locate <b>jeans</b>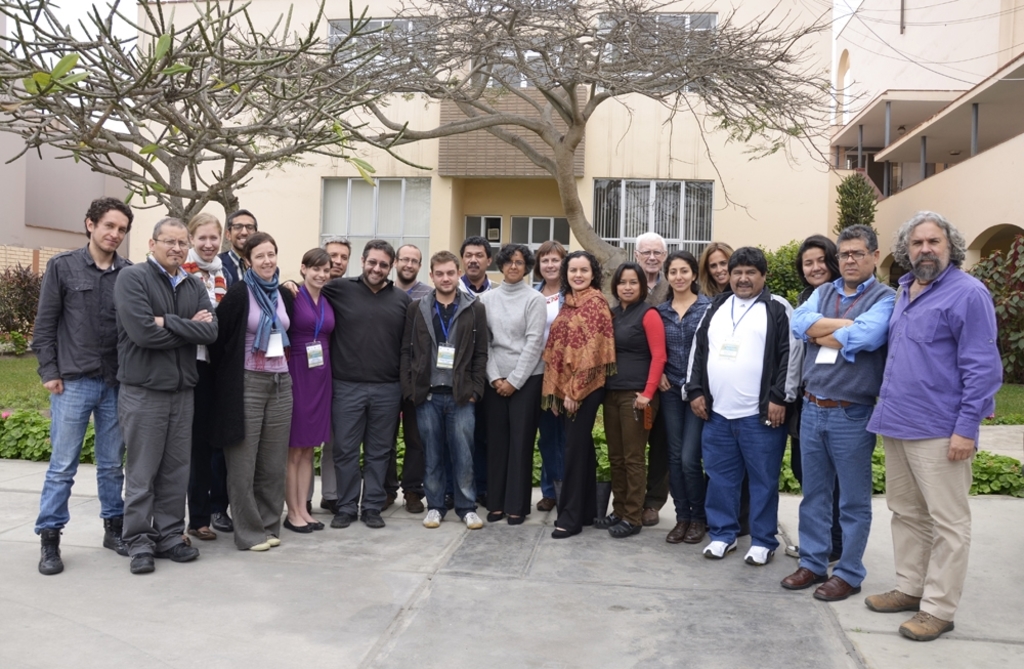
box=[709, 413, 804, 562]
